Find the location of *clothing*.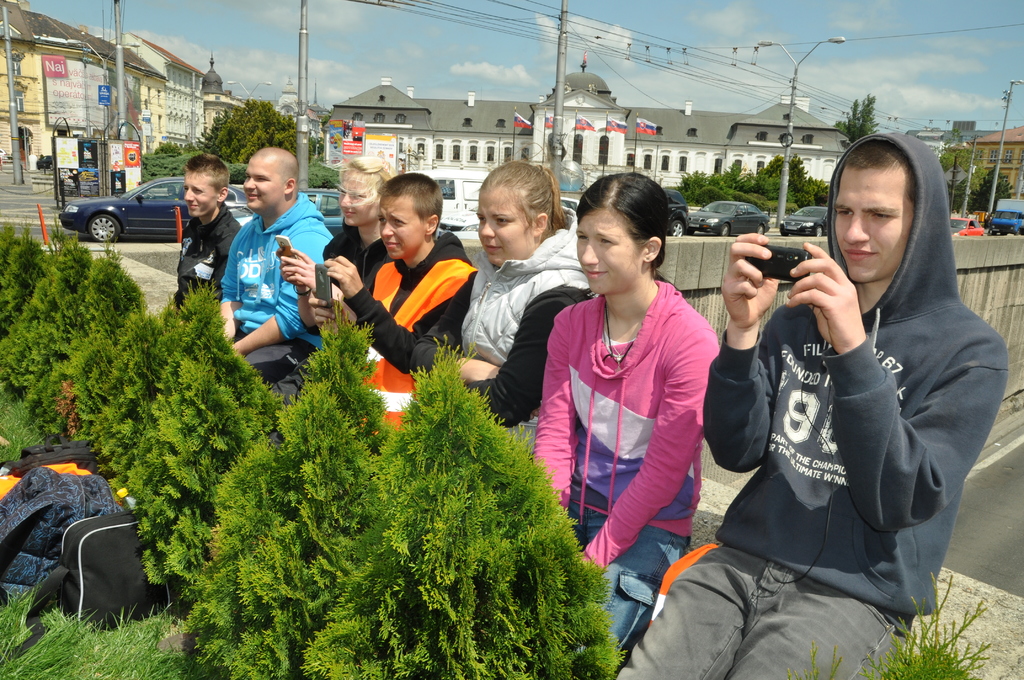
Location: [549, 259, 721, 587].
